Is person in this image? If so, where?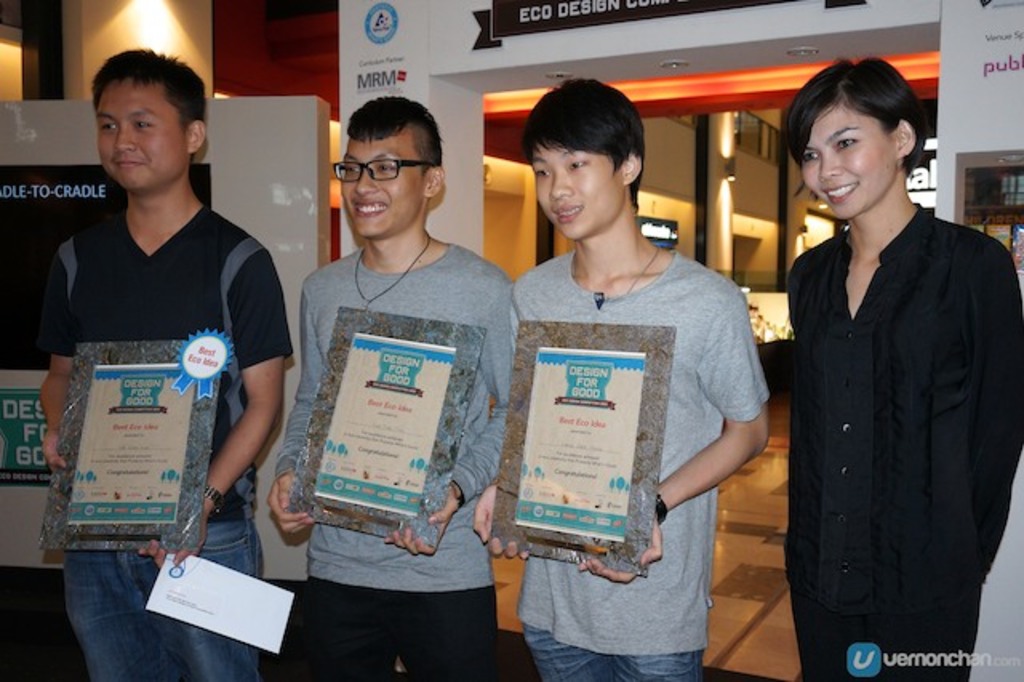
Yes, at 42, 53, 301, 677.
